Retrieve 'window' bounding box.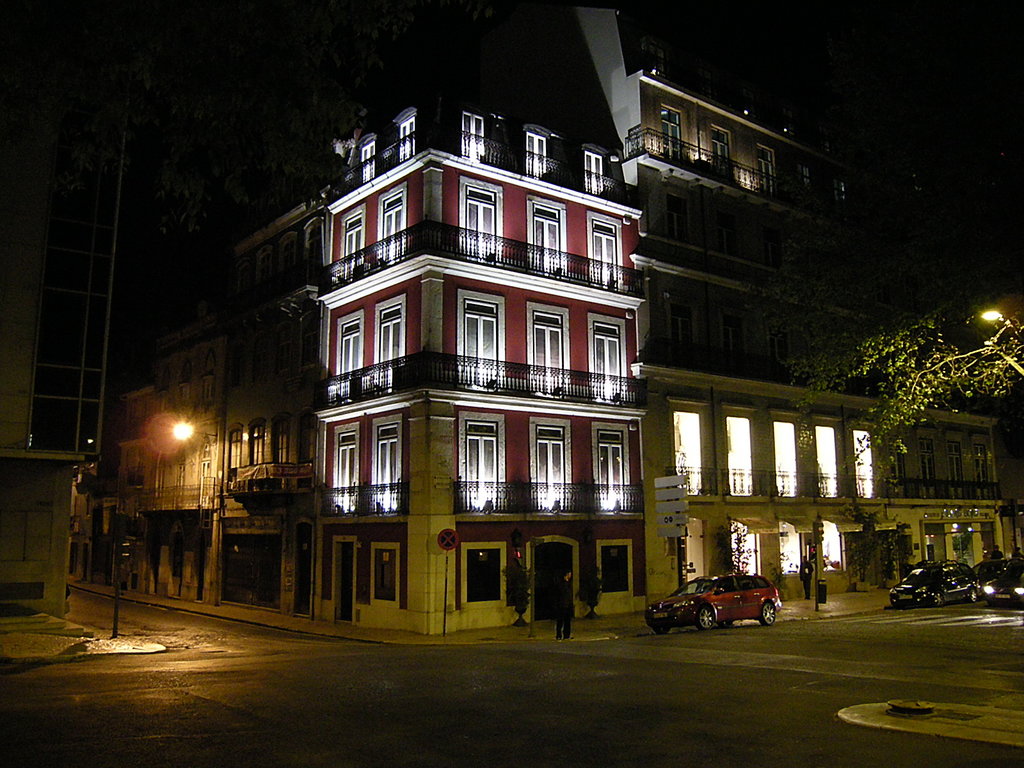
Bounding box: {"x1": 170, "y1": 460, "x2": 194, "y2": 493}.
